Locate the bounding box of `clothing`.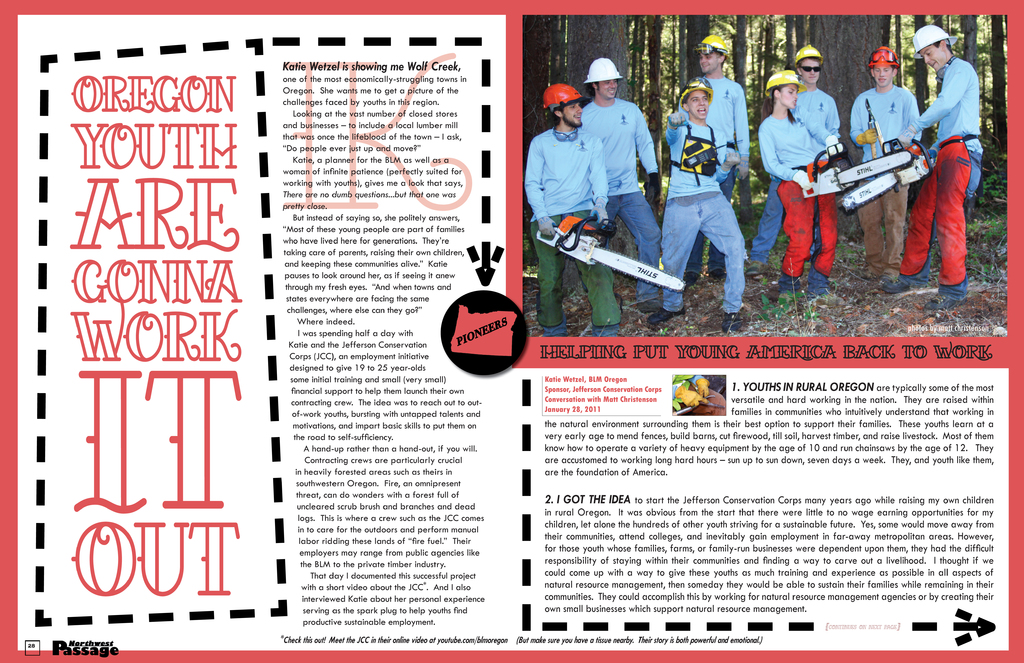
Bounding box: left=849, top=88, right=925, bottom=261.
